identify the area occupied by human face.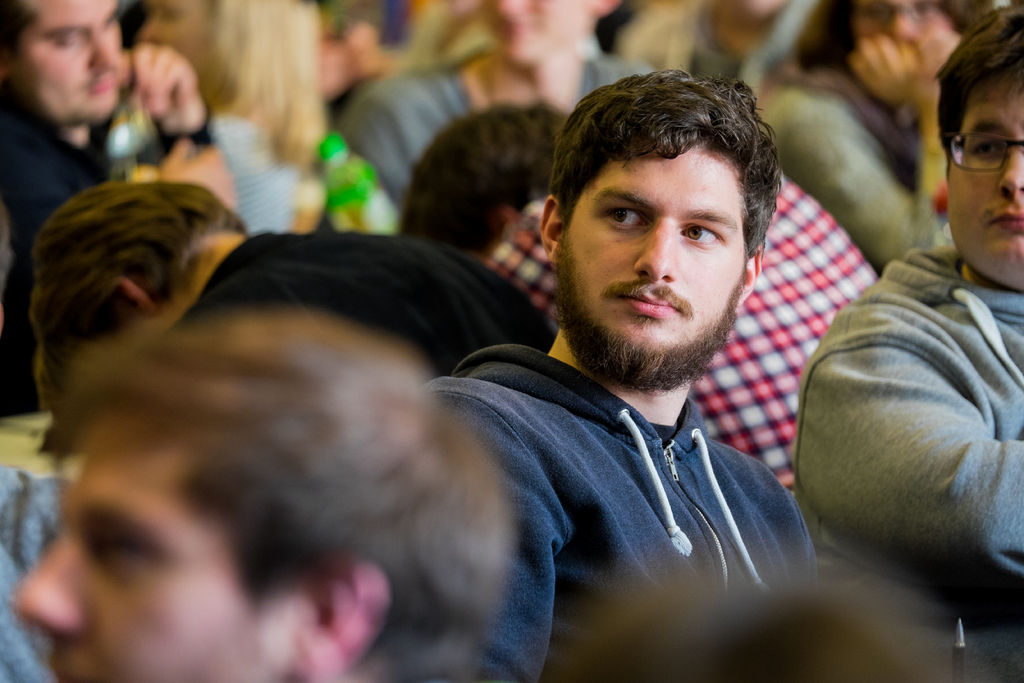
Area: crop(481, 0, 586, 68).
